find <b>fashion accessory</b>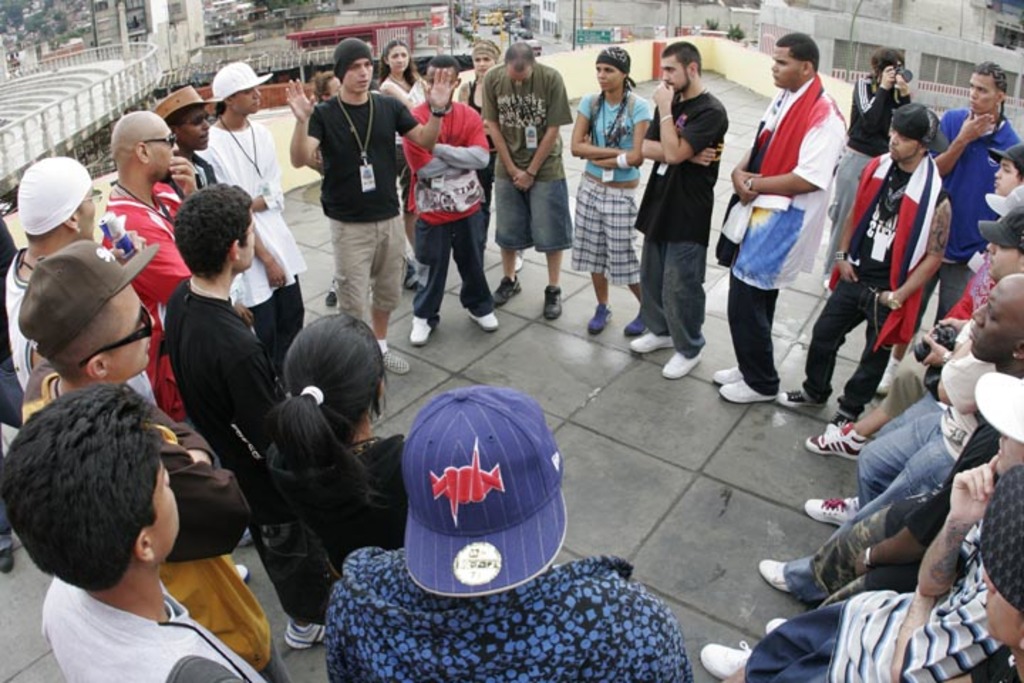
select_region(991, 186, 1023, 215)
